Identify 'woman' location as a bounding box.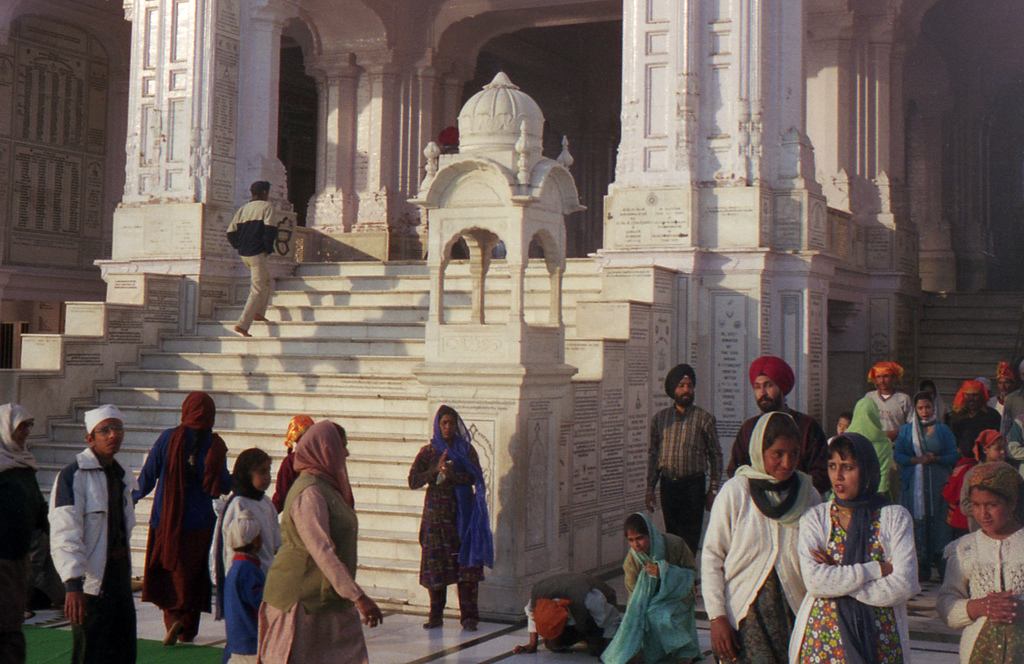
box=[804, 431, 916, 653].
